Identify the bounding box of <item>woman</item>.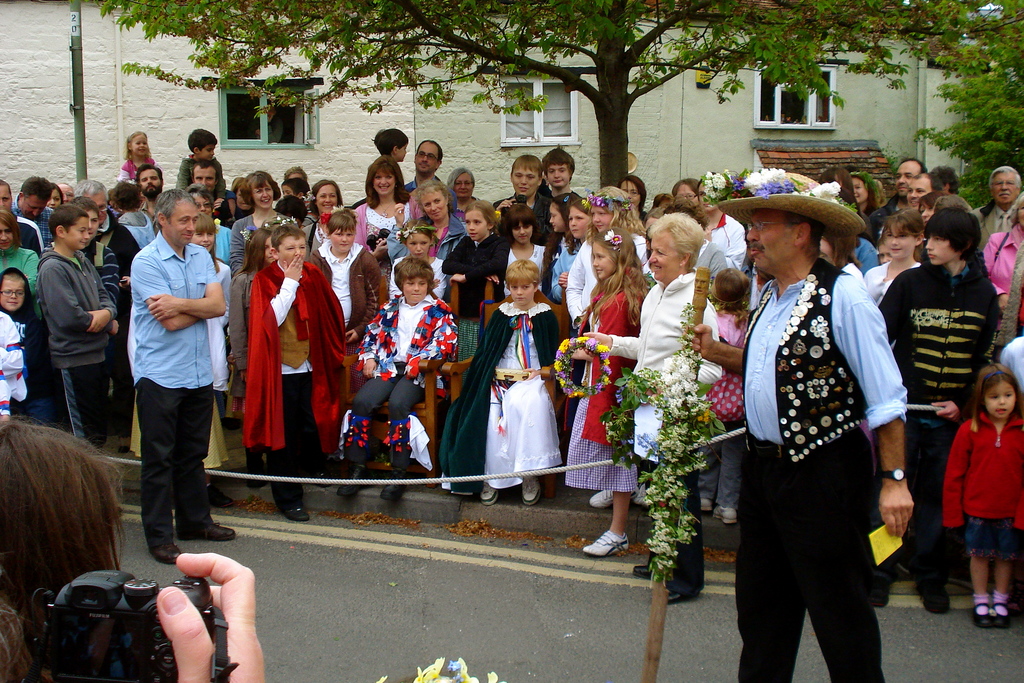
[x1=496, y1=208, x2=556, y2=305].
